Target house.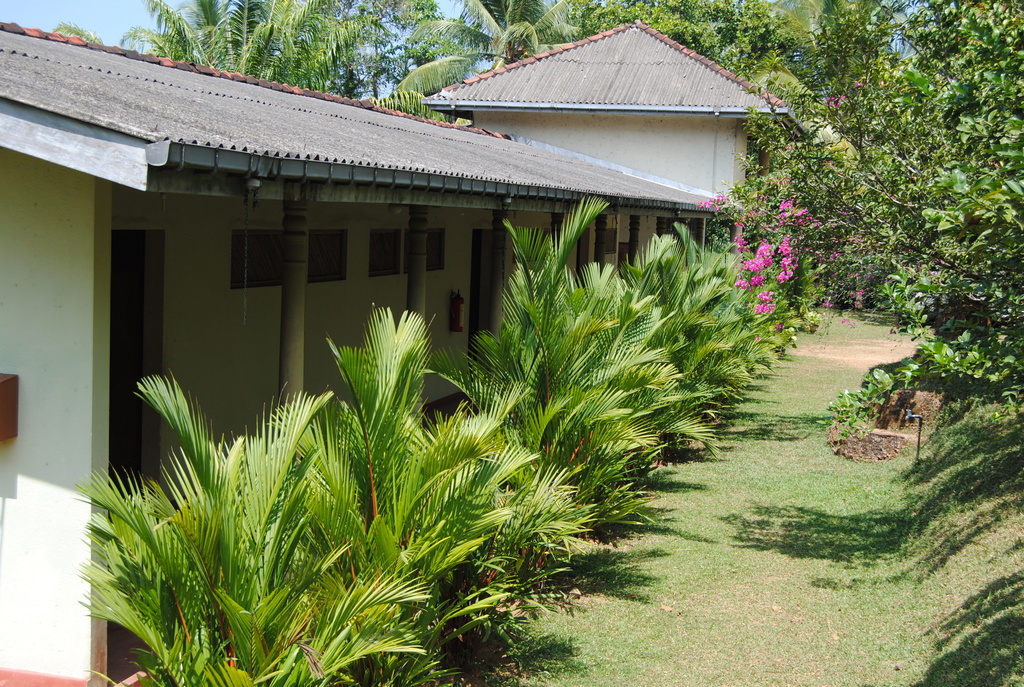
Target region: pyautogui.locateOnScreen(17, 24, 831, 586).
